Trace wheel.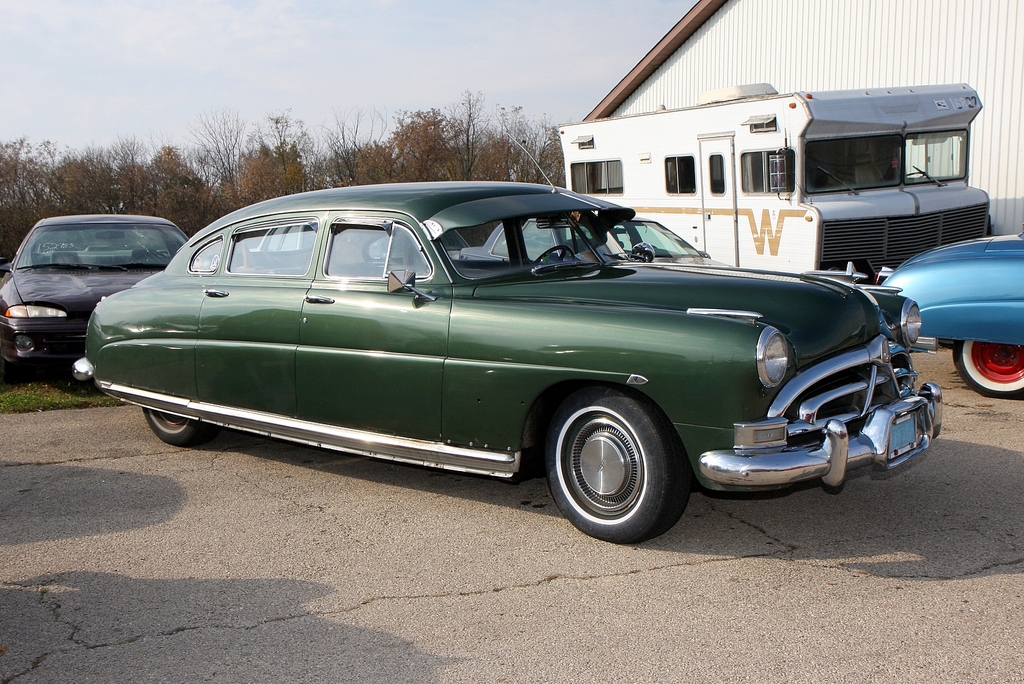
Traced to left=548, top=394, right=678, bottom=533.
